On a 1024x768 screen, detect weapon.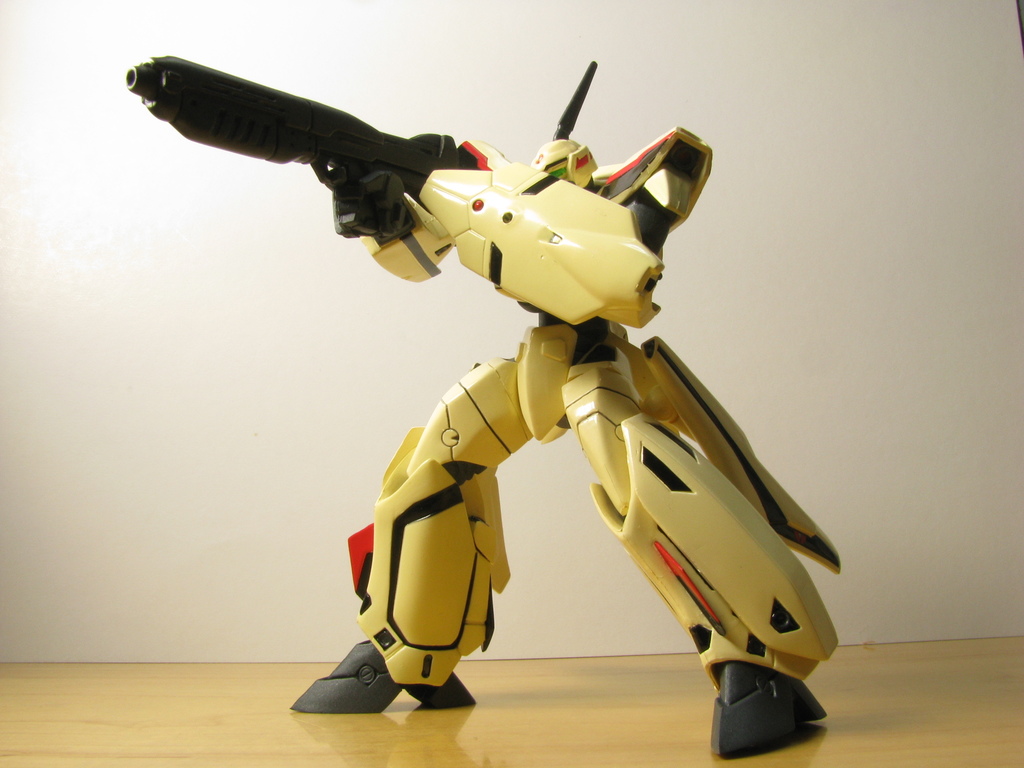
124:52:483:246.
